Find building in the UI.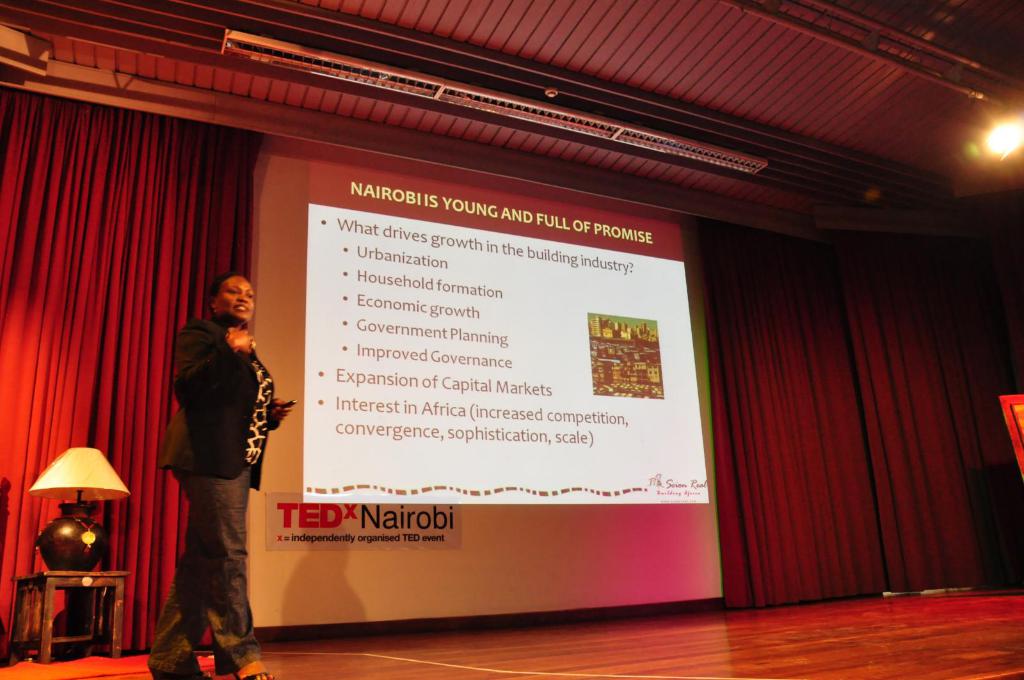
UI element at [0,1,1023,679].
